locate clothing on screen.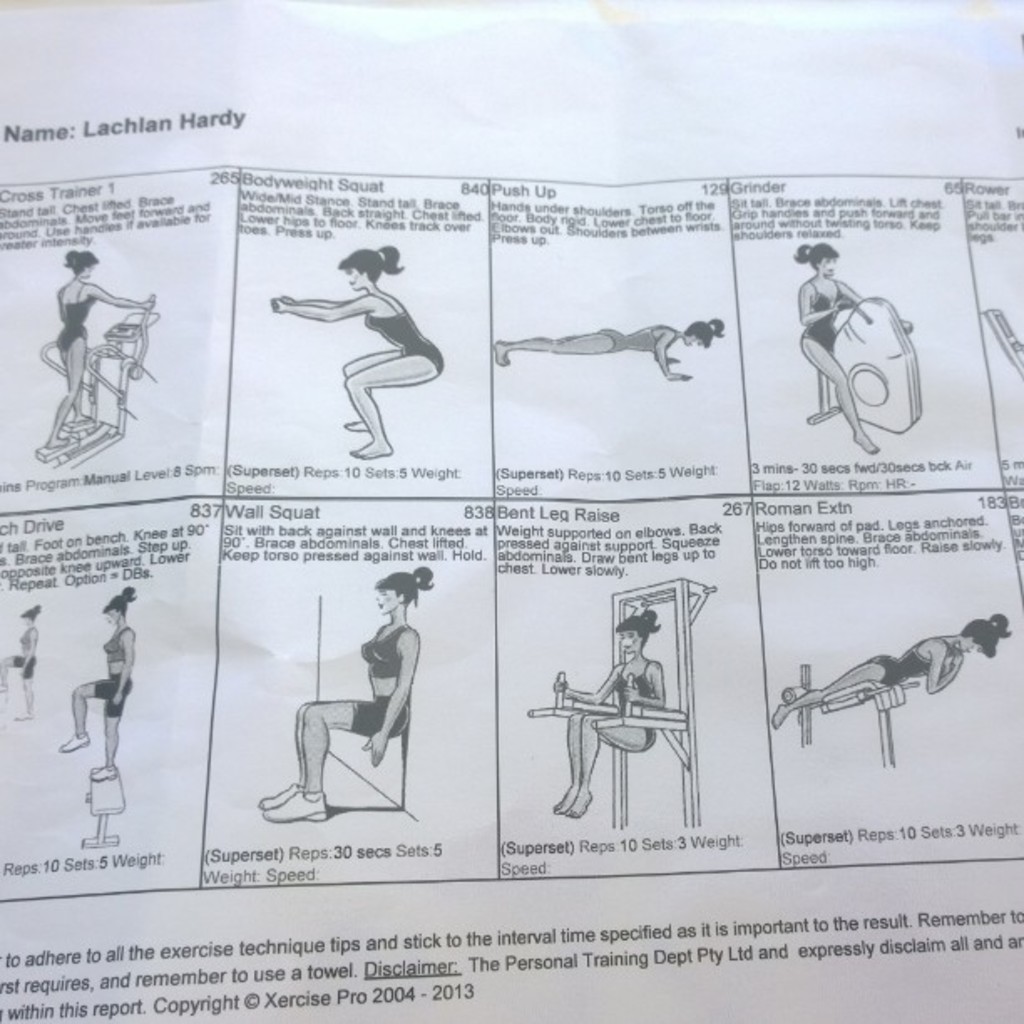
On screen at bbox=(10, 654, 35, 678).
